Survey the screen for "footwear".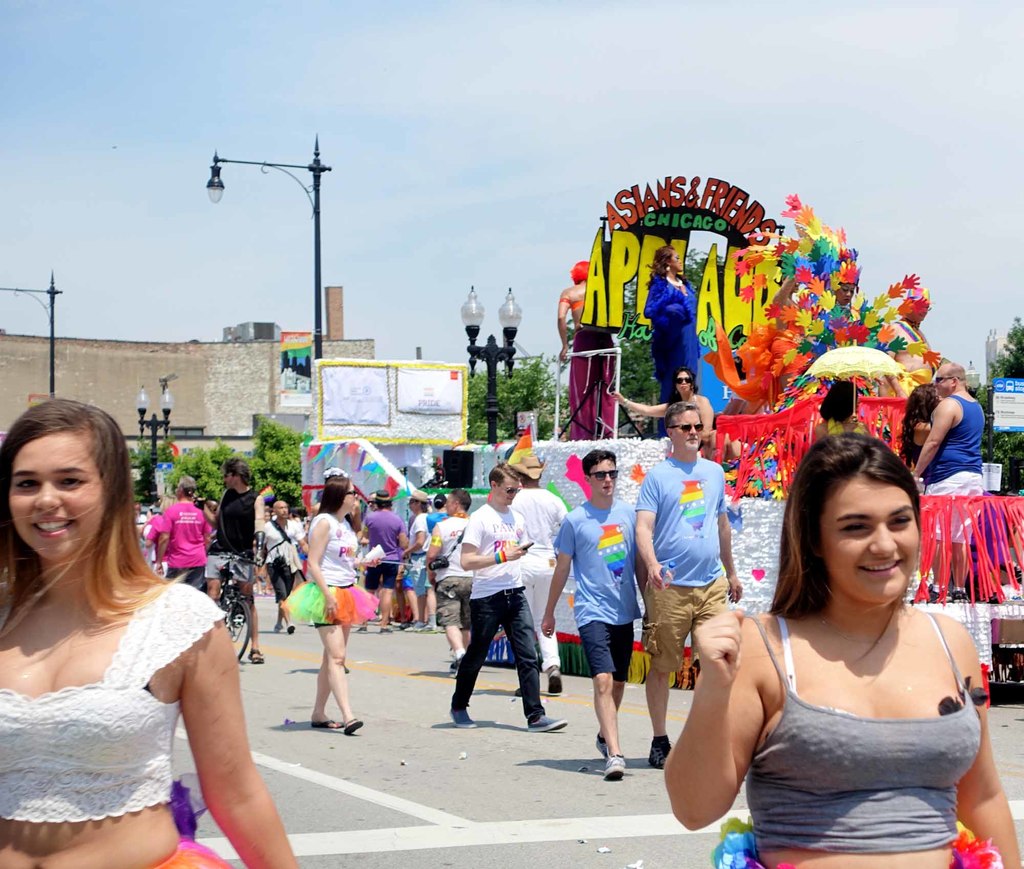
Survey found: bbox(525, 711, 567, 730).
